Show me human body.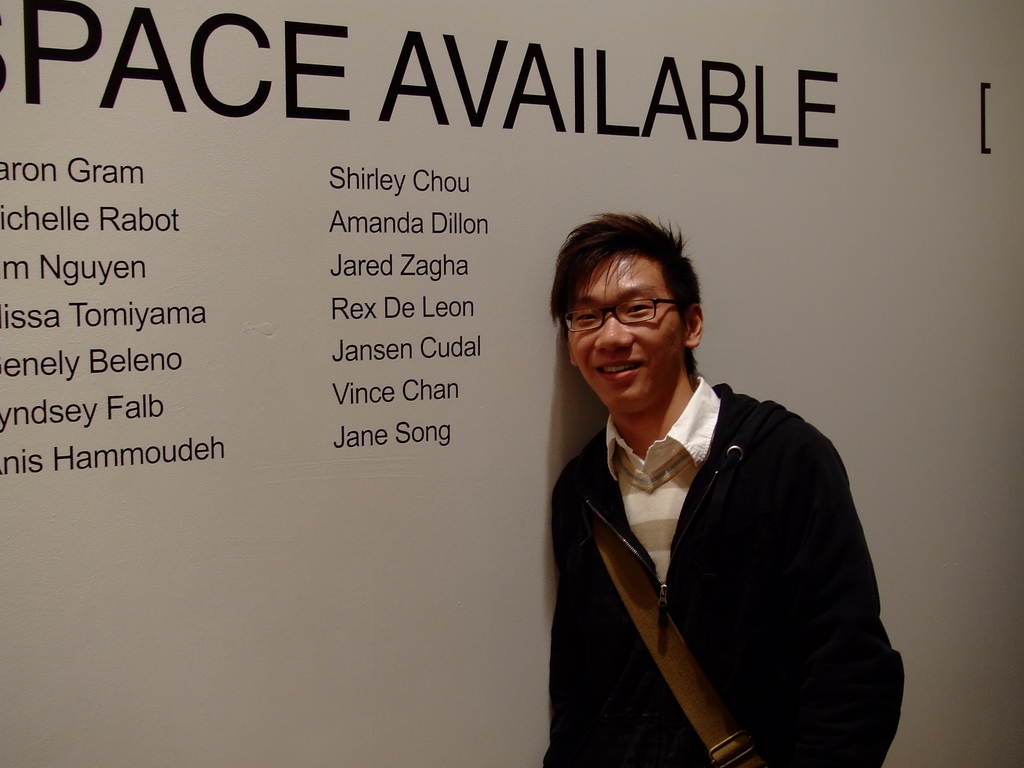
human body is here: select_region(544, 262, 884, 767).
